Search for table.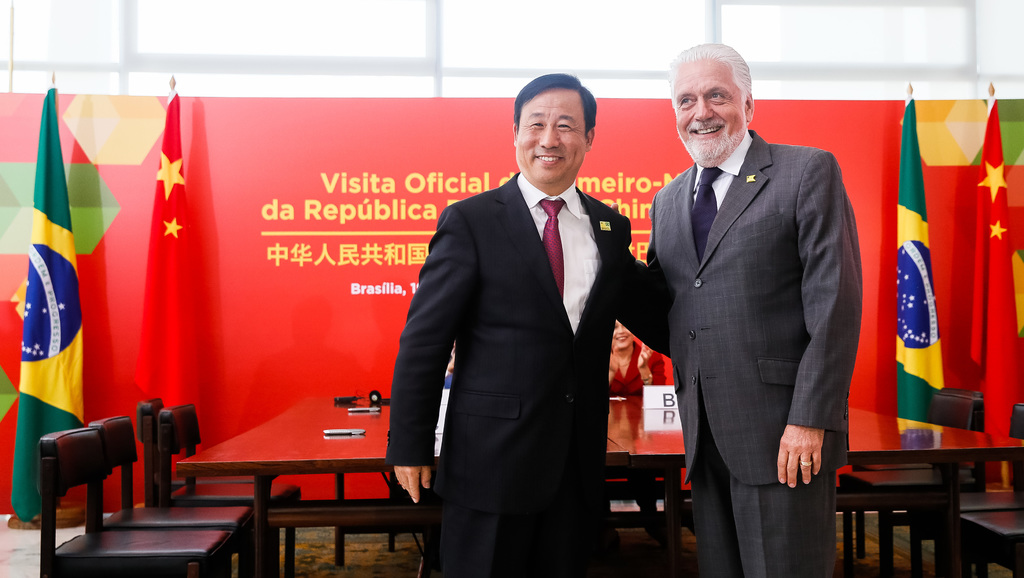
Found at region(174, 391, 1023, 577).
